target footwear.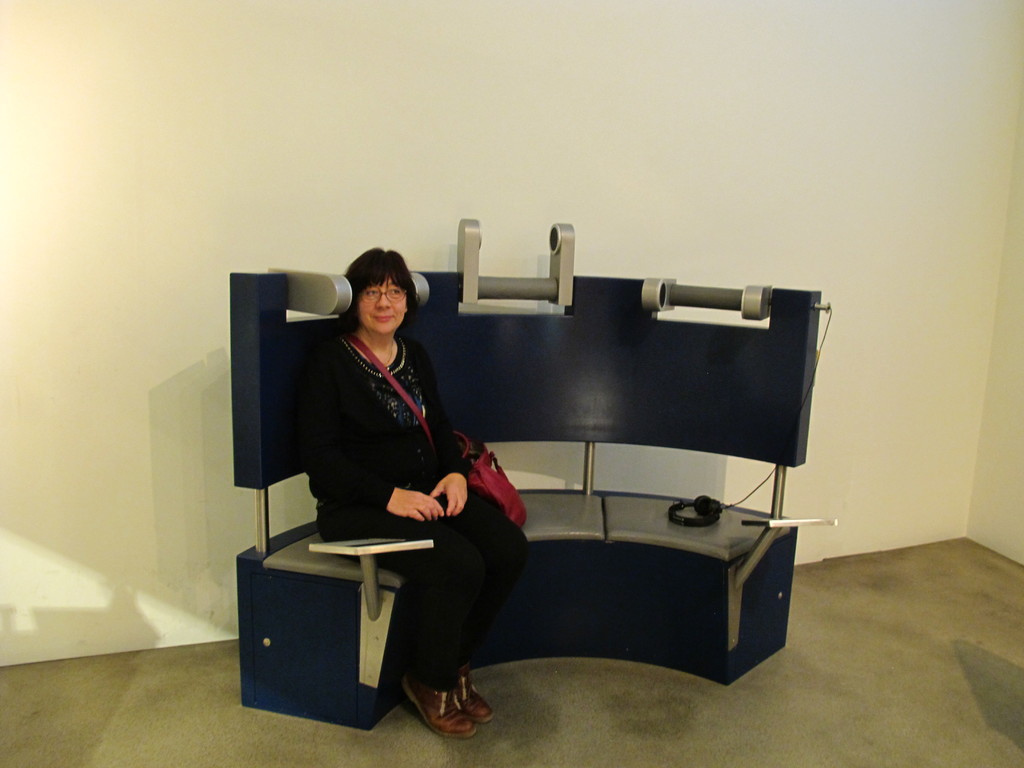
Target region: region(454, 652, 495, 726).
